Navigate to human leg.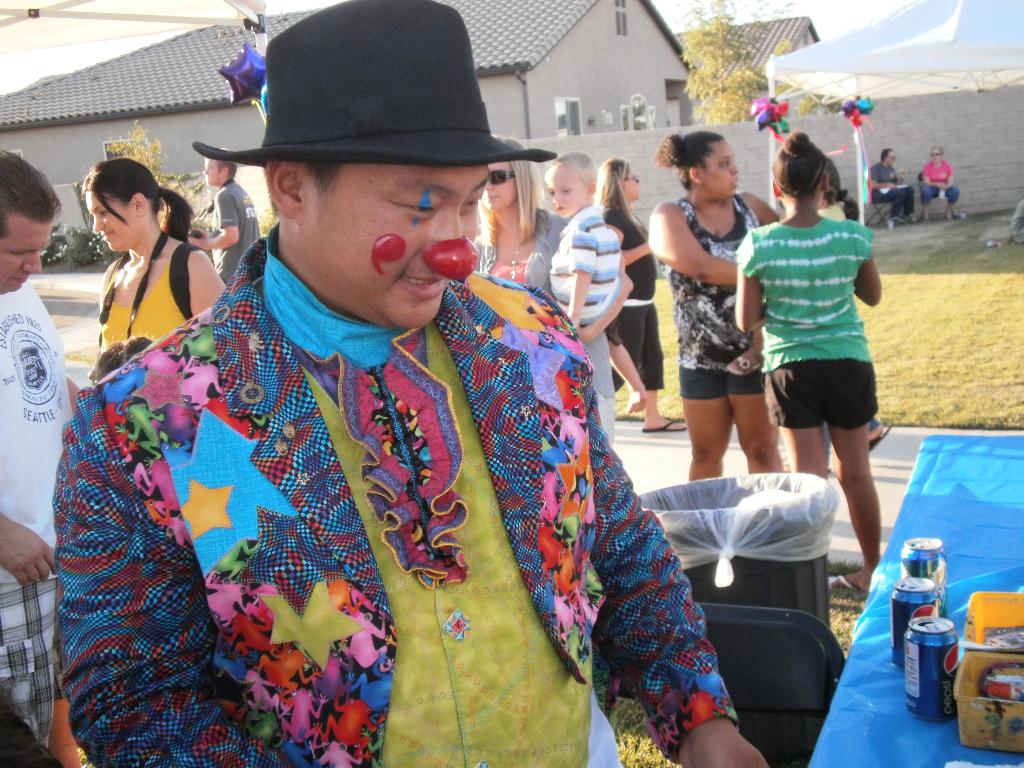
Navigation target: 685 362 732 481.
